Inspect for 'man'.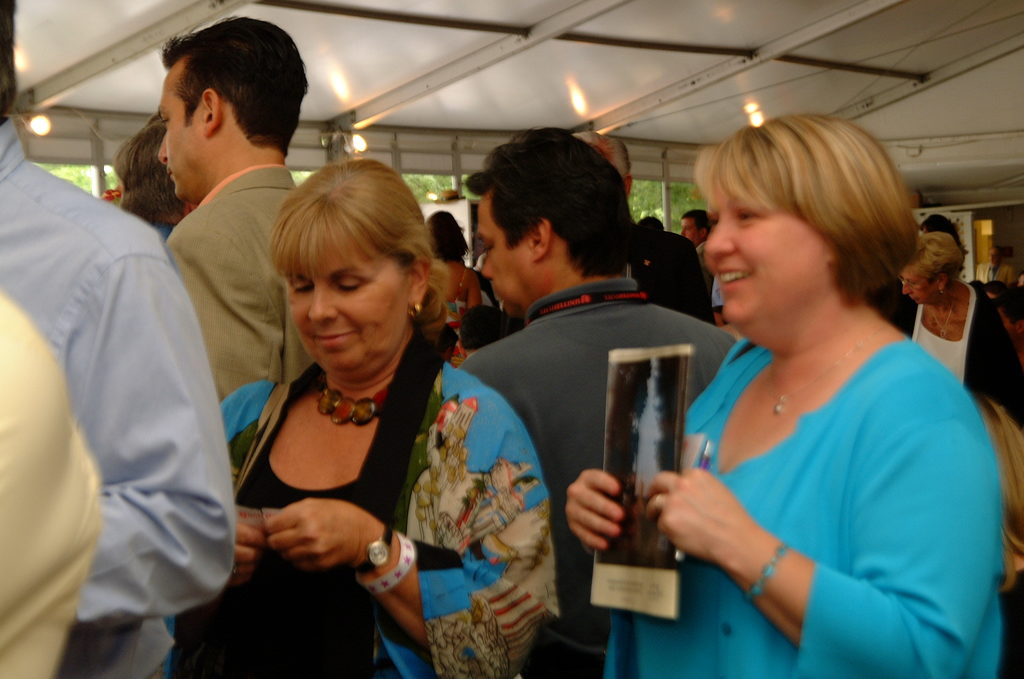
Inspection: Rect(468, 124, 723, 678).
